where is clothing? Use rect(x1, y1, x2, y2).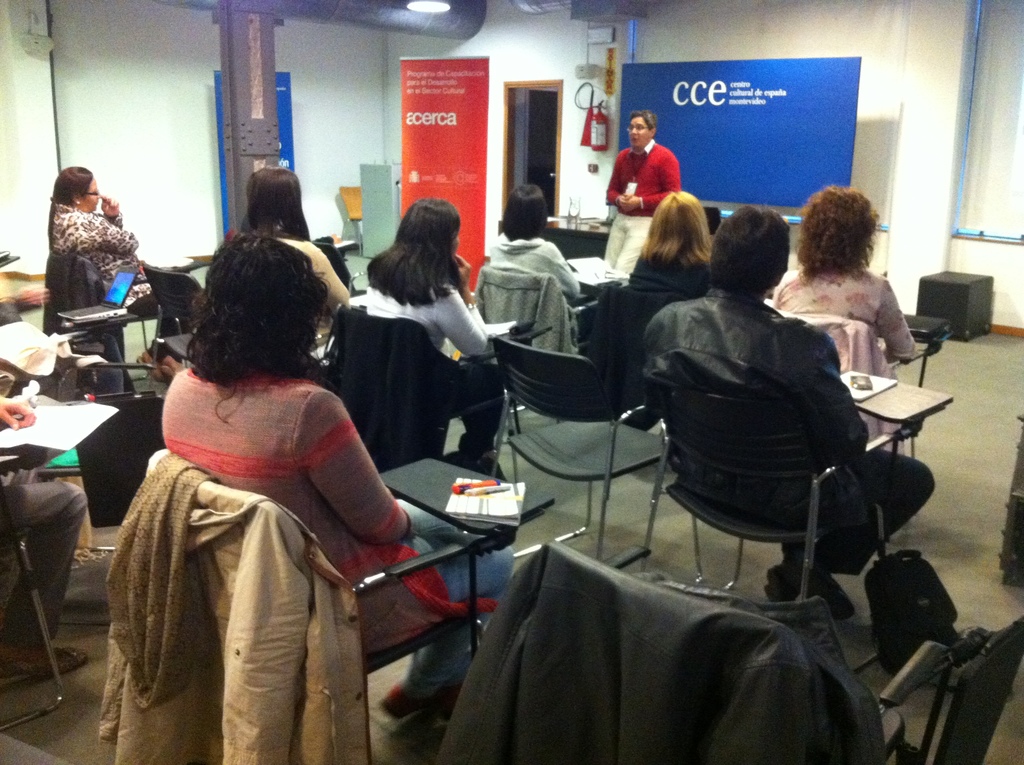
rect(630, 254, 714, 302).
